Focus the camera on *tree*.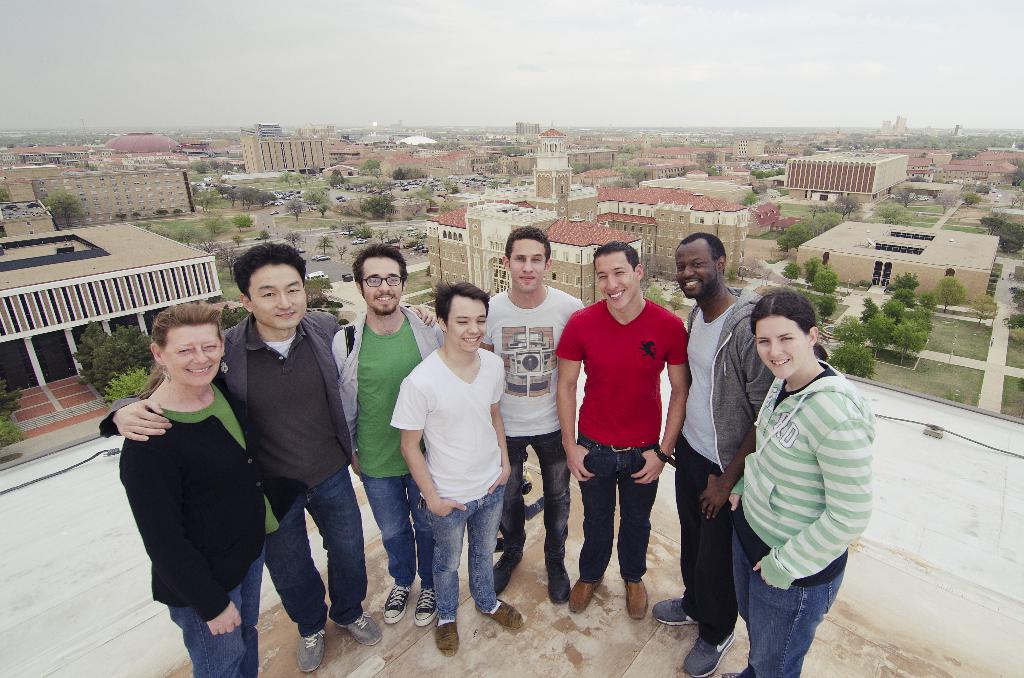
Focus region: 319 232 337 255.
